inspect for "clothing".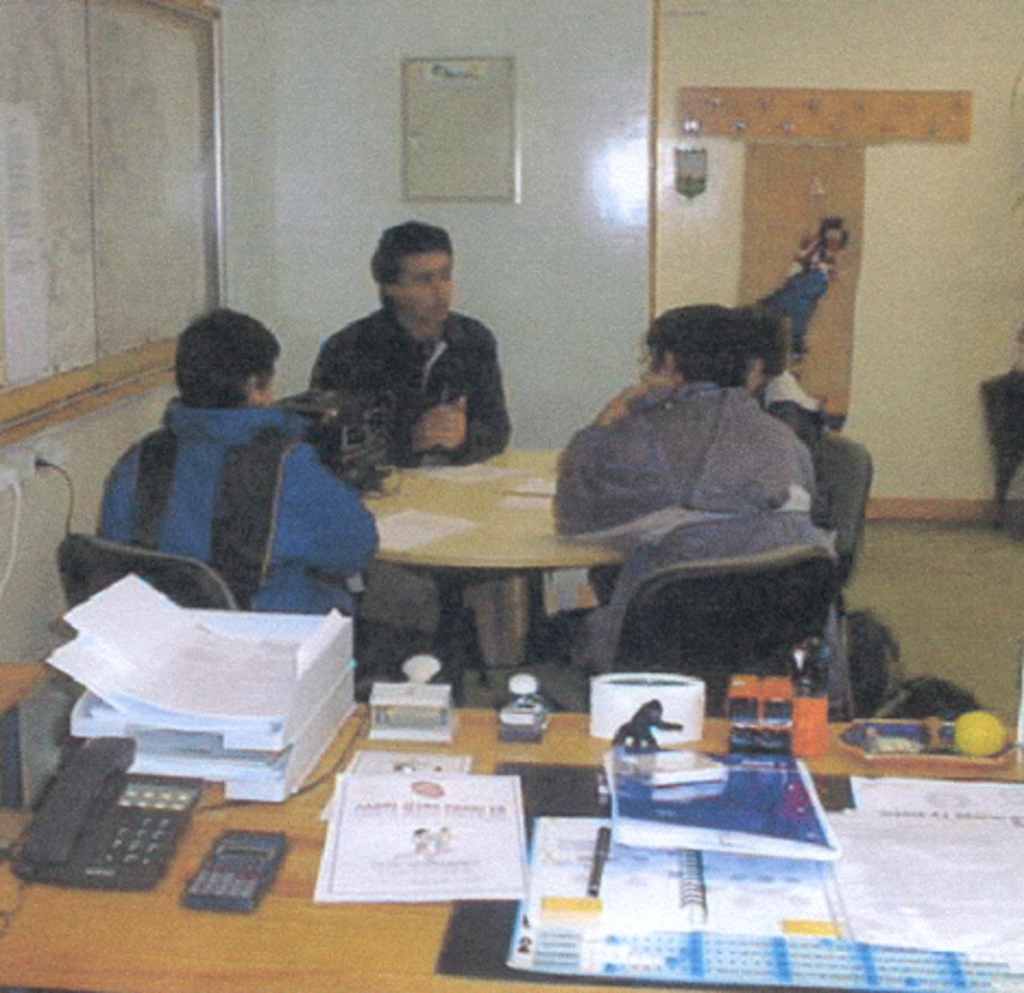
Inspection: l=85, t=346, r=377, b=625.
